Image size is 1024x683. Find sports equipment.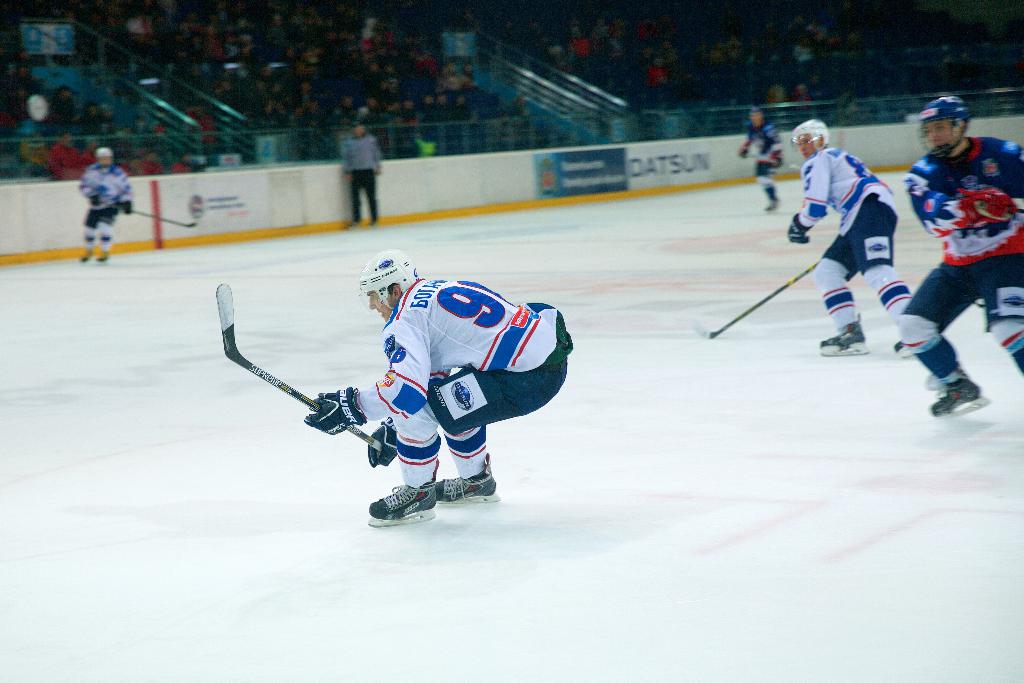
{"x1": 92, "y1": 147, "x2": 119, "y2": 170}.
